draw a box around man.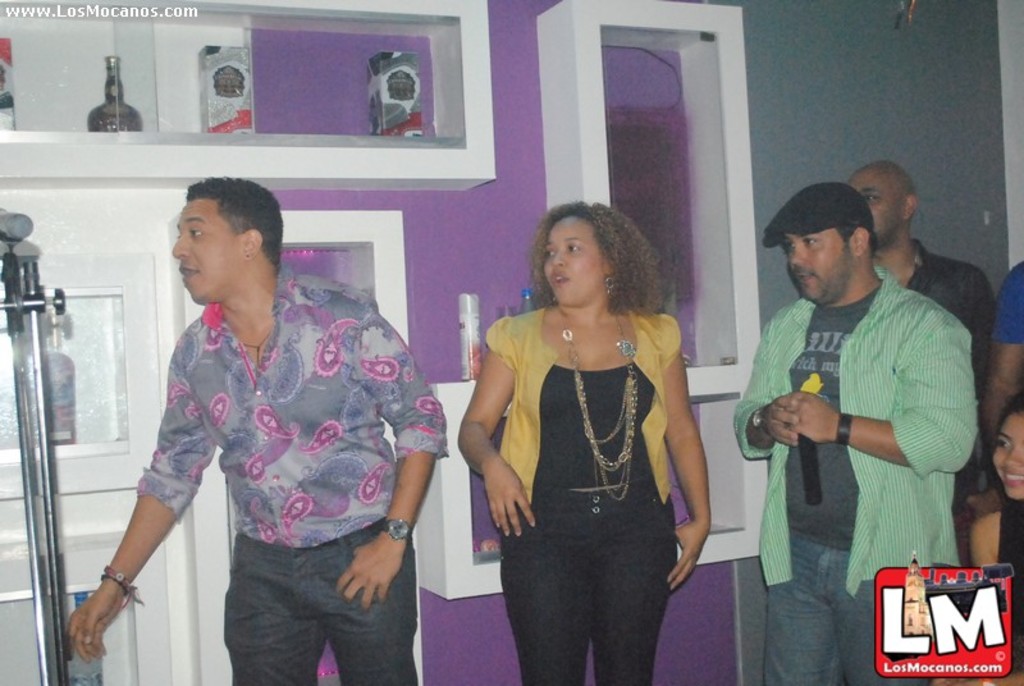
pyautogui.locateOnScreen(845, 164, 1012, 602).
